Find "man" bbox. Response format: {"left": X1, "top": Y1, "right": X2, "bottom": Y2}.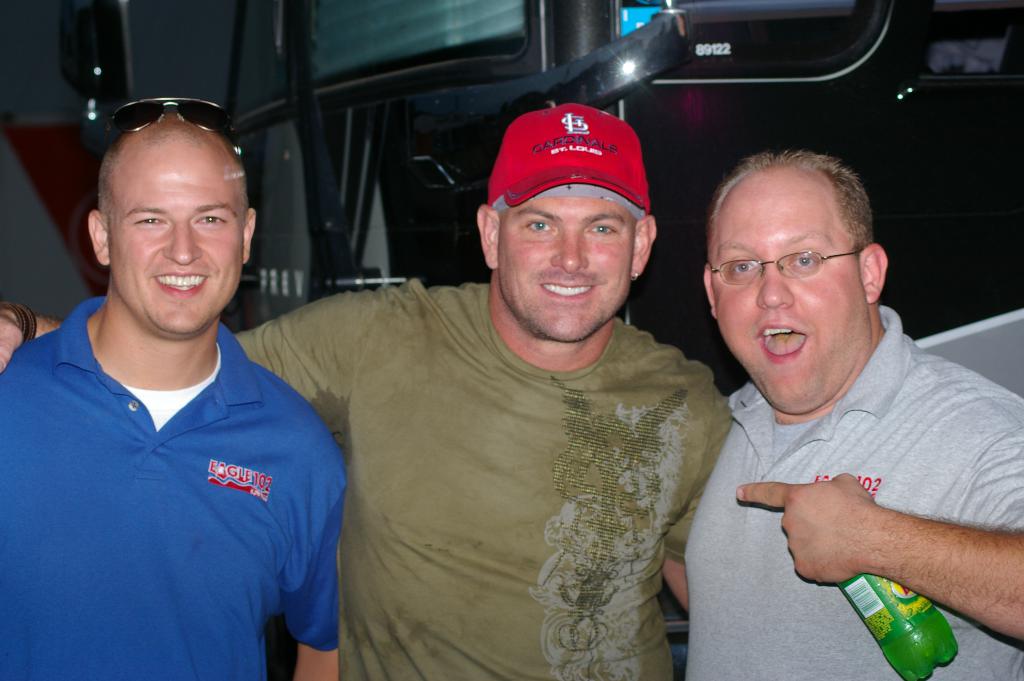
{"left": 682, "top": 152, "right": 1023, "bottom": 679}.
